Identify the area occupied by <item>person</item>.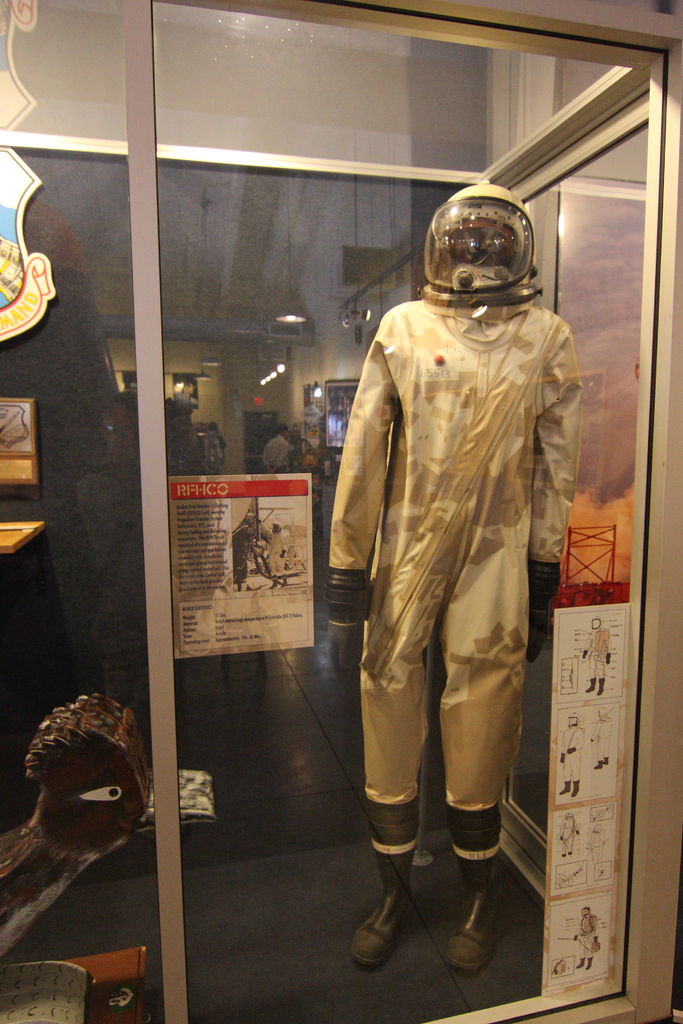
Area: <bbox>265, 515, 286, 593</bbox>.
